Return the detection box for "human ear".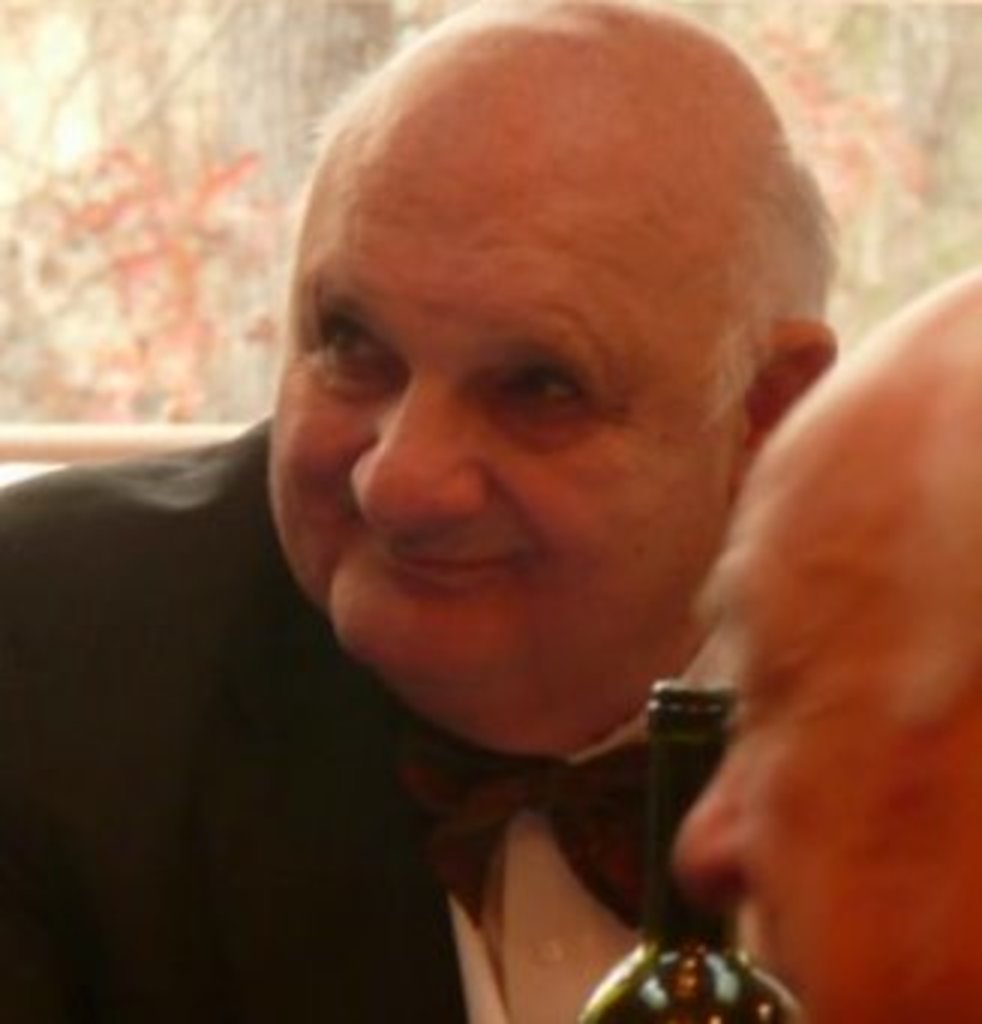
[751,327,829,444].
